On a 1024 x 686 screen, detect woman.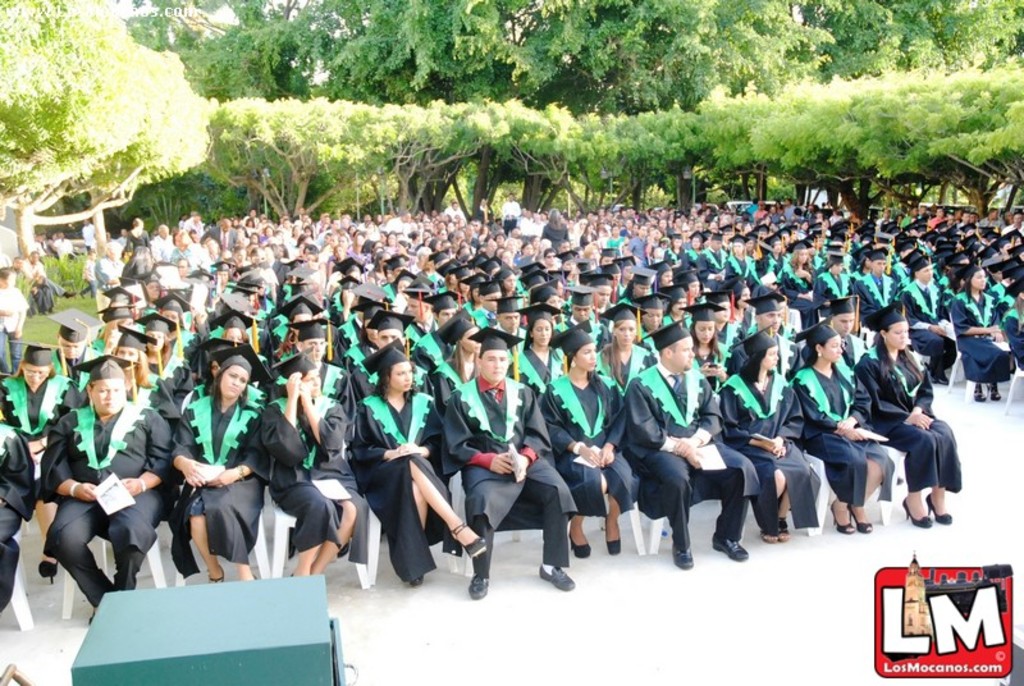
Rect(0, 338, 70, 580).
